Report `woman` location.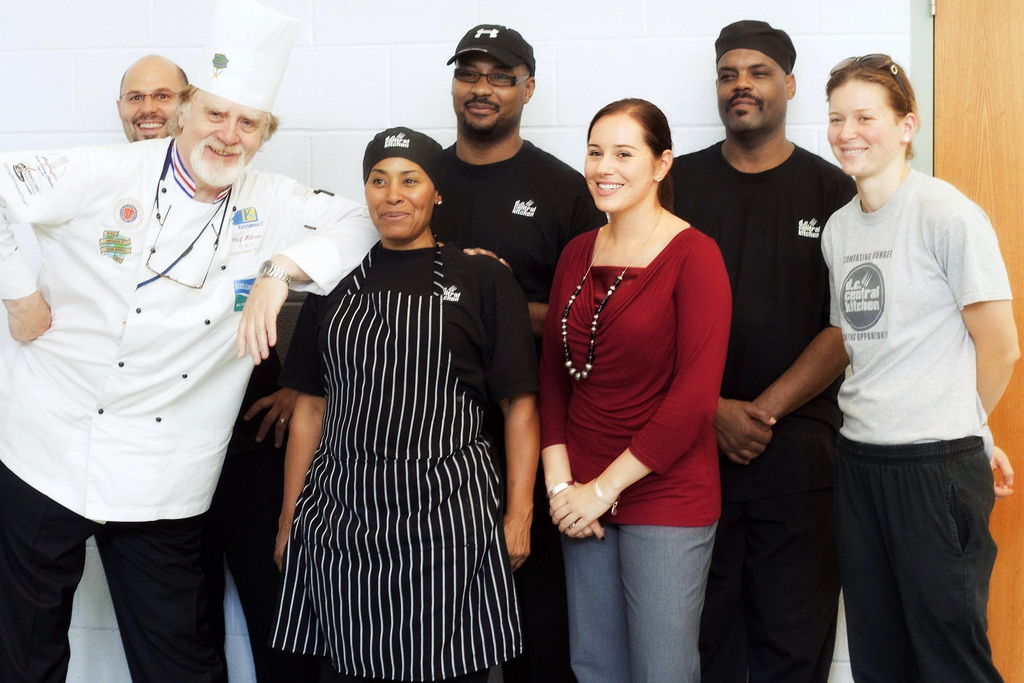
Report: <bbox>267, 127, 543, 682</bbox>.
